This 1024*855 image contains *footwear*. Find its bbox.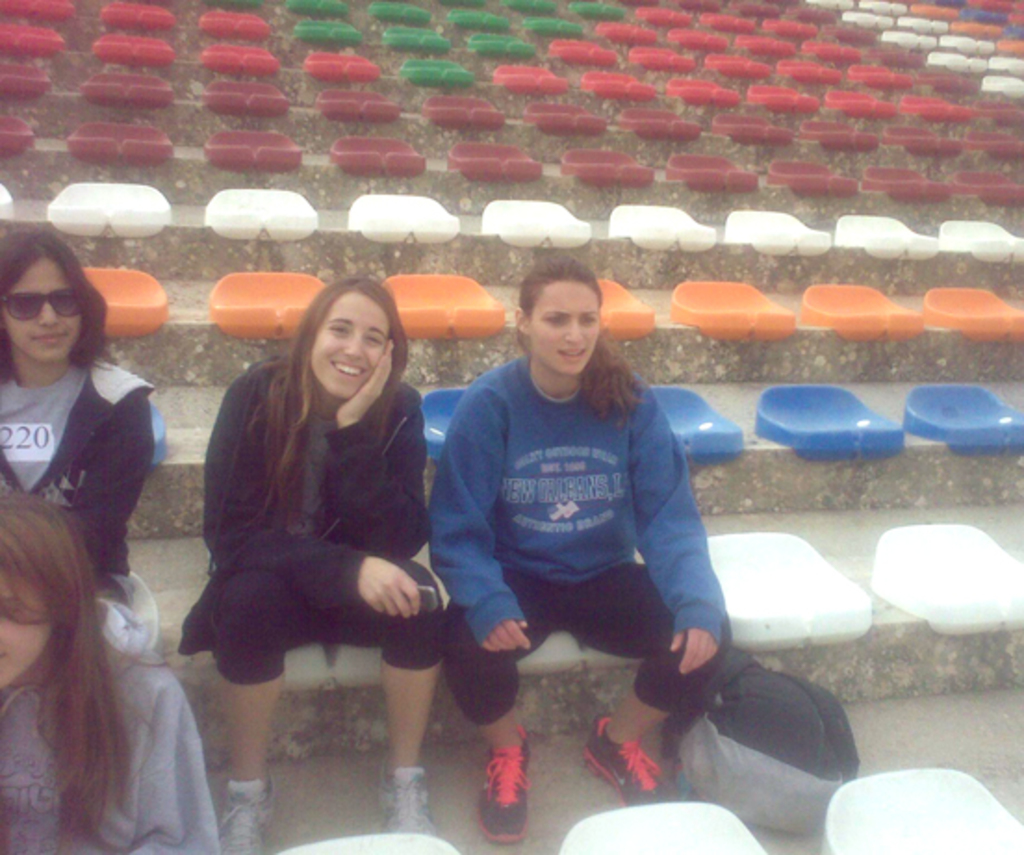
<bbox>208, 775, 273, 849</bbox>.
